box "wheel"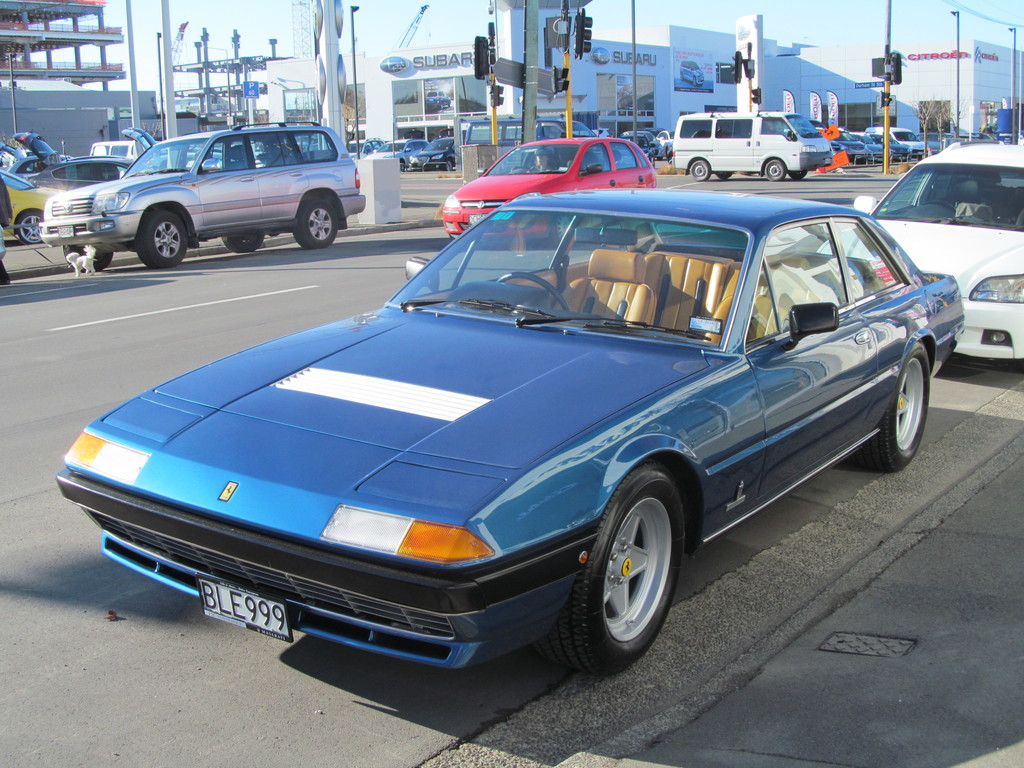
detection(440, 160, 454, 172)
